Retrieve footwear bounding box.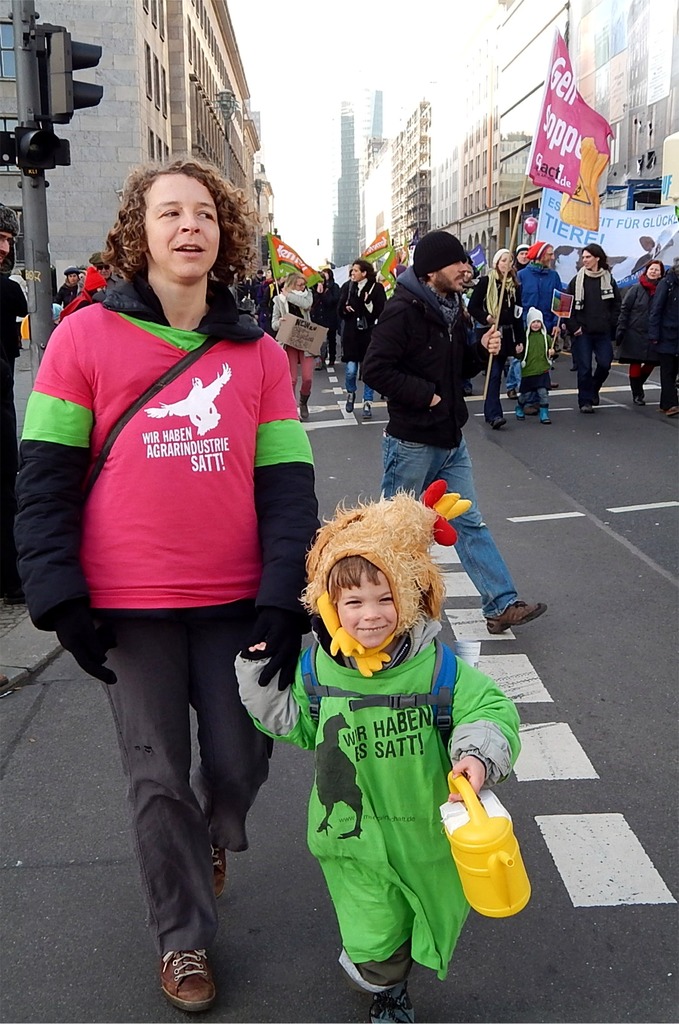
Bounding box: (346, 392, 355, 413).
